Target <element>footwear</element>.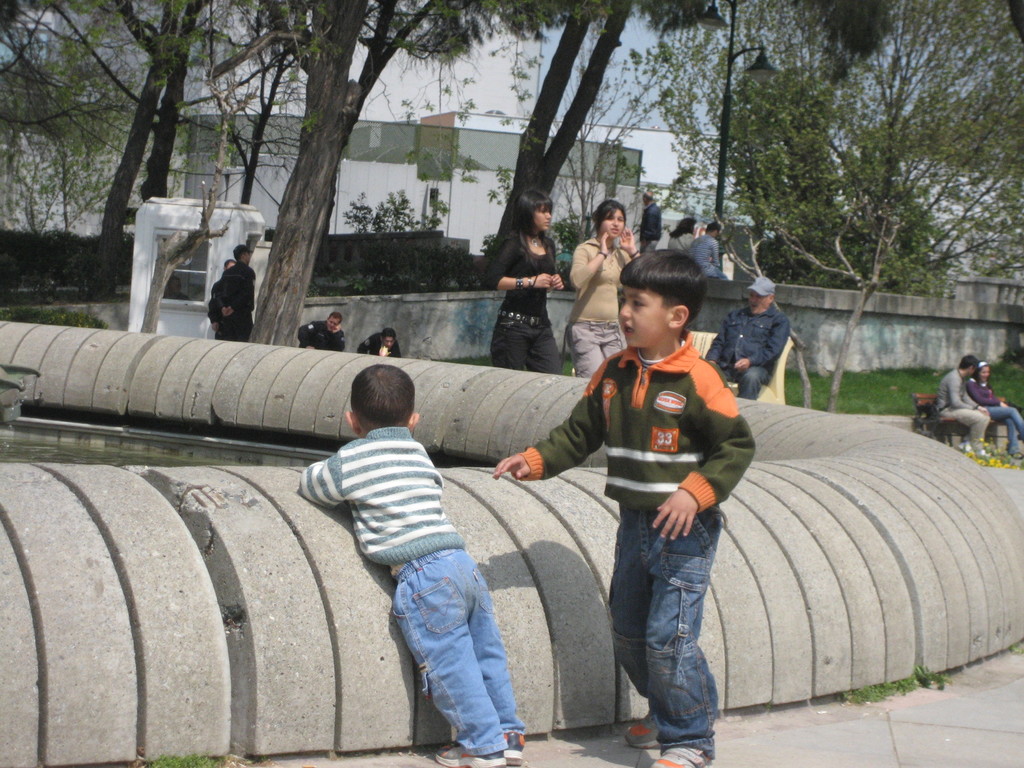
Target region: select_region(498, 726, 522, 767).
